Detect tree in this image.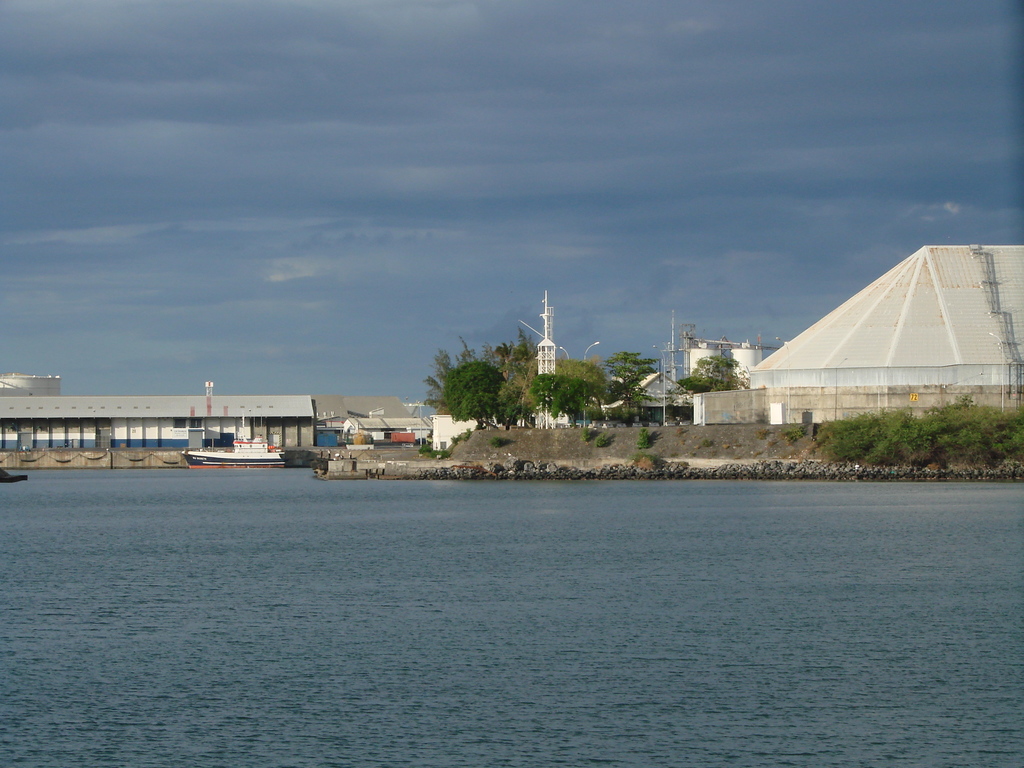
Detection: select_region(436, 356, 513, 433).
